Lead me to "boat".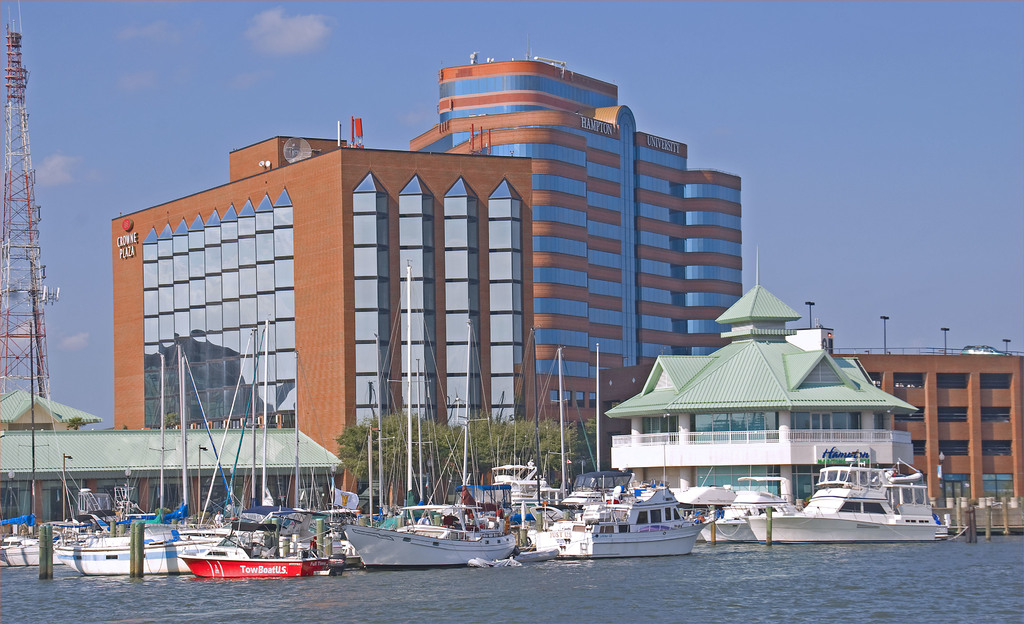
Lead to bbox(740, 462, 939, 544).
